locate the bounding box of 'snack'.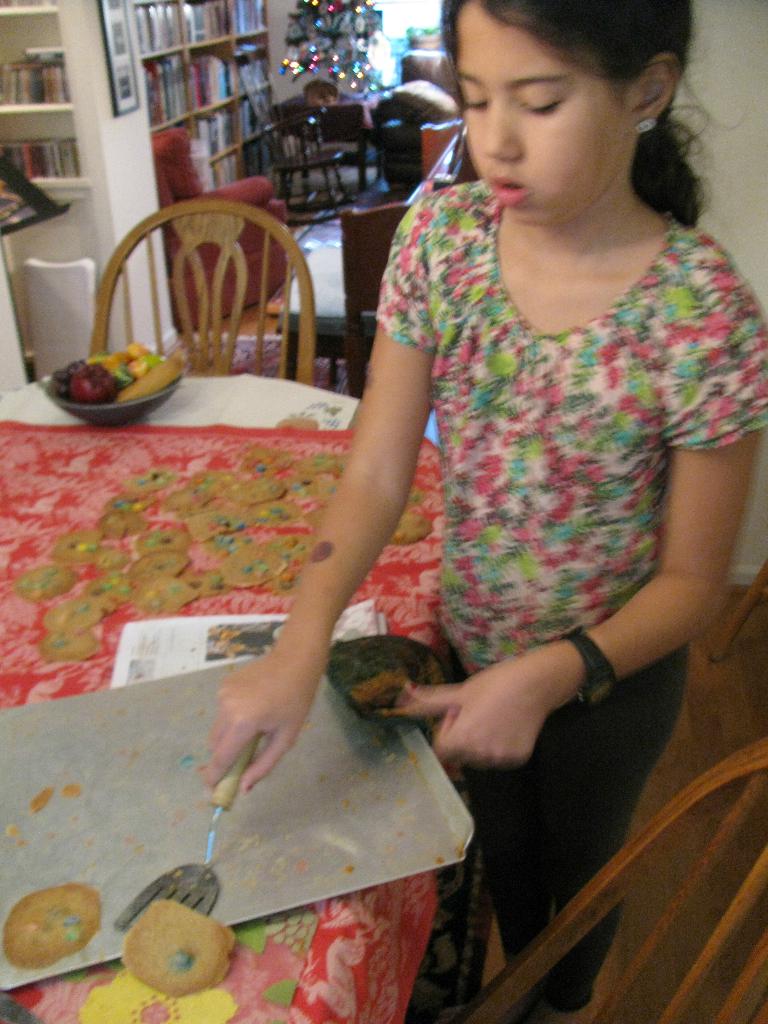
Bounding box: region(129, 471, 190, 508).
